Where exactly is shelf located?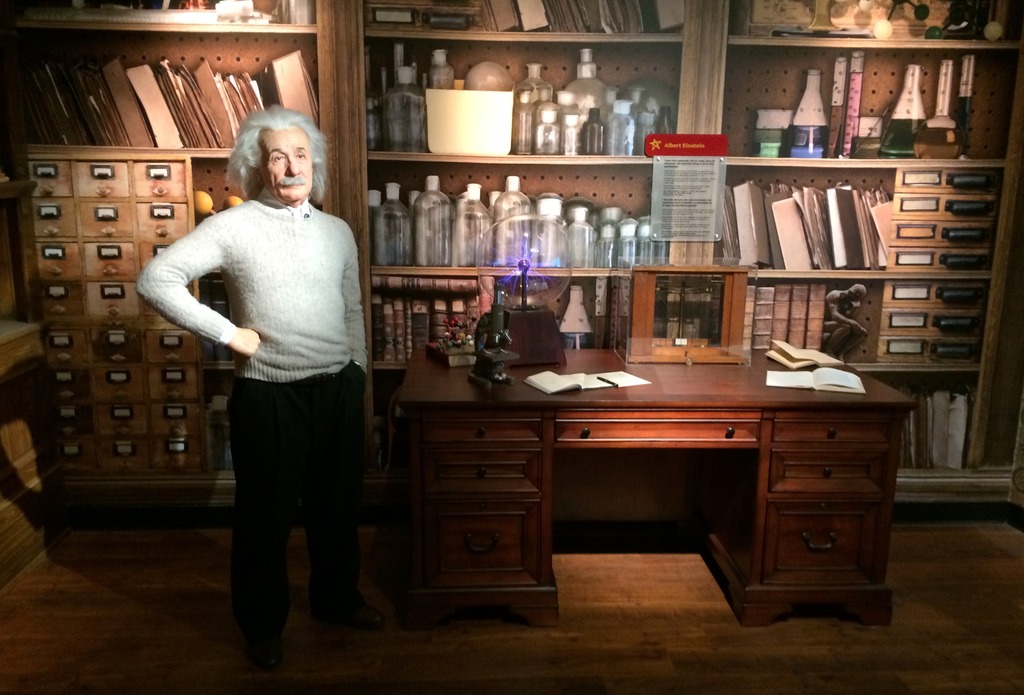
Its bounding box is (210,359,237,491).
